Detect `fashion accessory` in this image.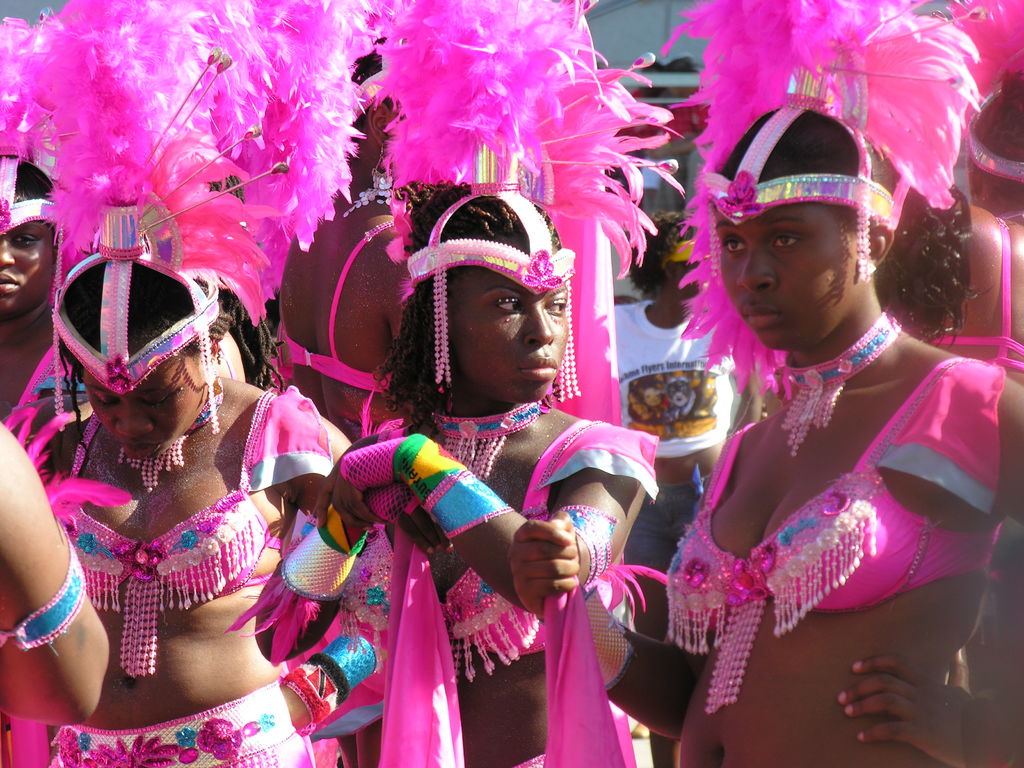
Detection: box=[0, 544, 89, 650].
